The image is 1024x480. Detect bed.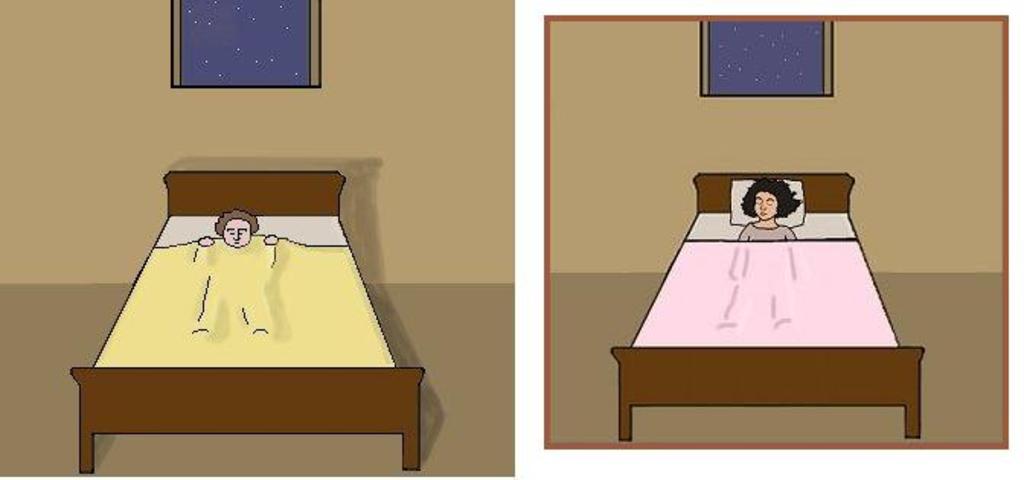
Detection: bbox=(602, 146, 910, 460).
